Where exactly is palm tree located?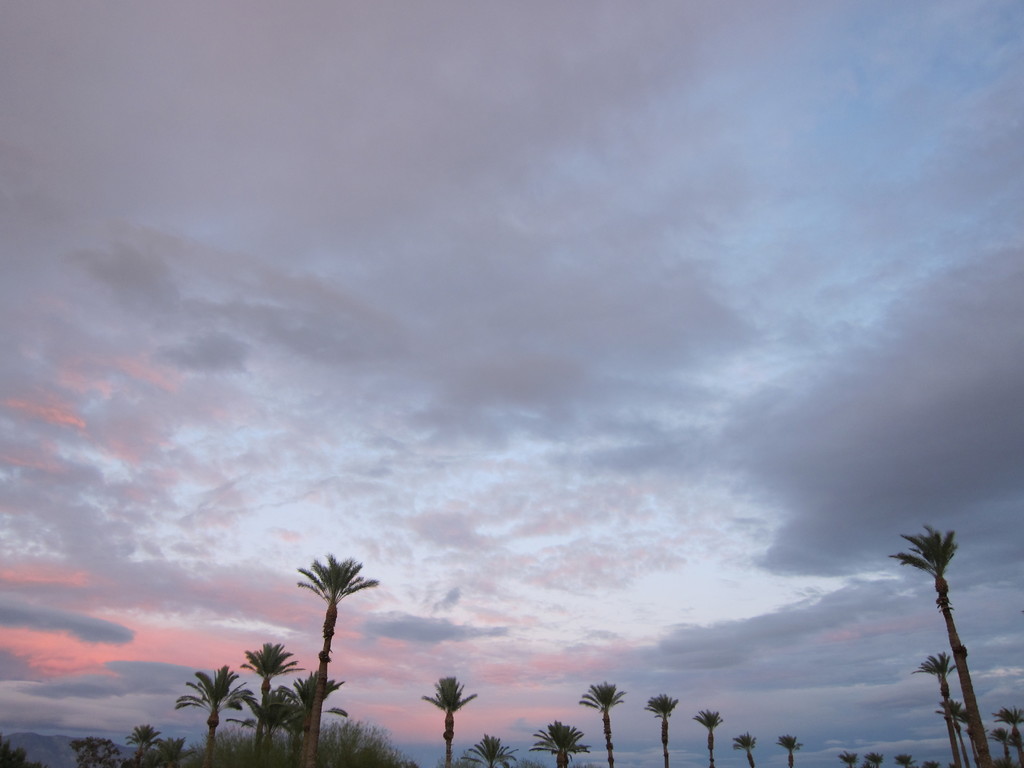
Its bounding box is <bbox>303, 560, 378, 757</bbox>.
